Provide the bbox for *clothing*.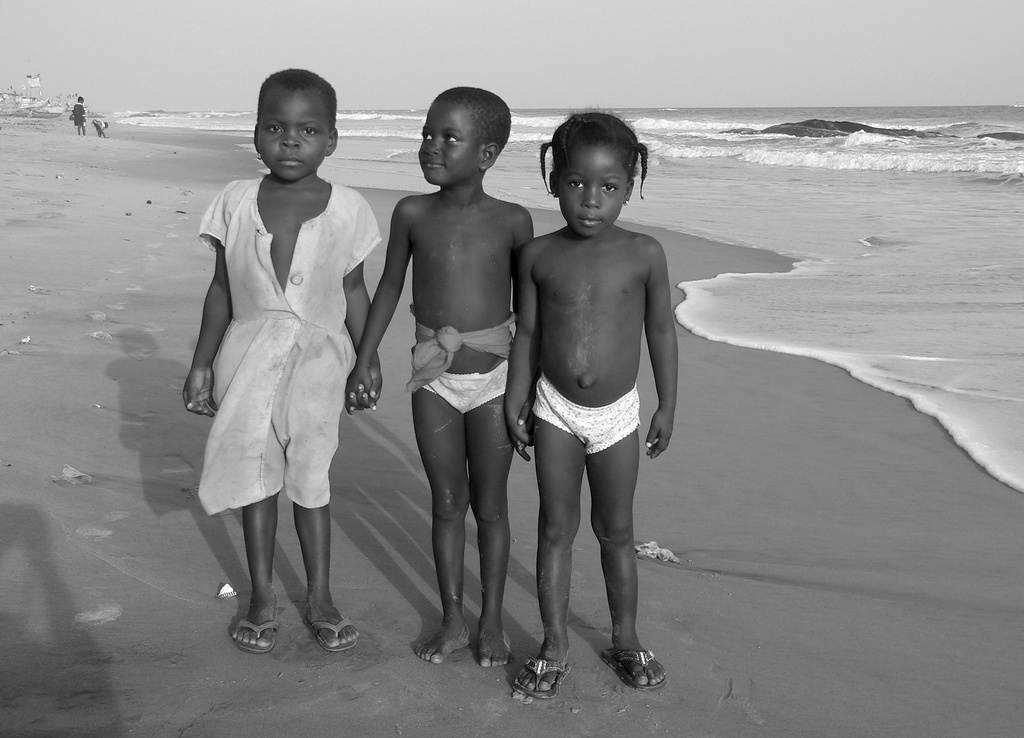
pyautogui.locateOnScreen(403, 322, 517, 416).
